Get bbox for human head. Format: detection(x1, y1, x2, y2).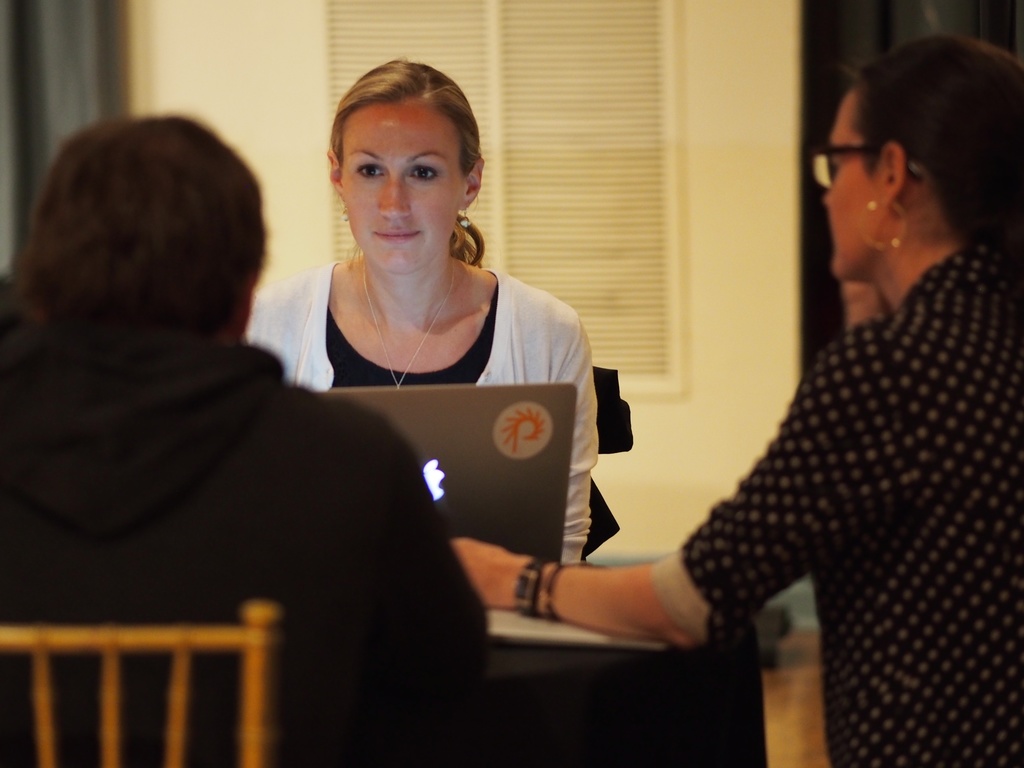
detection(830, 37, 1023, 282).
